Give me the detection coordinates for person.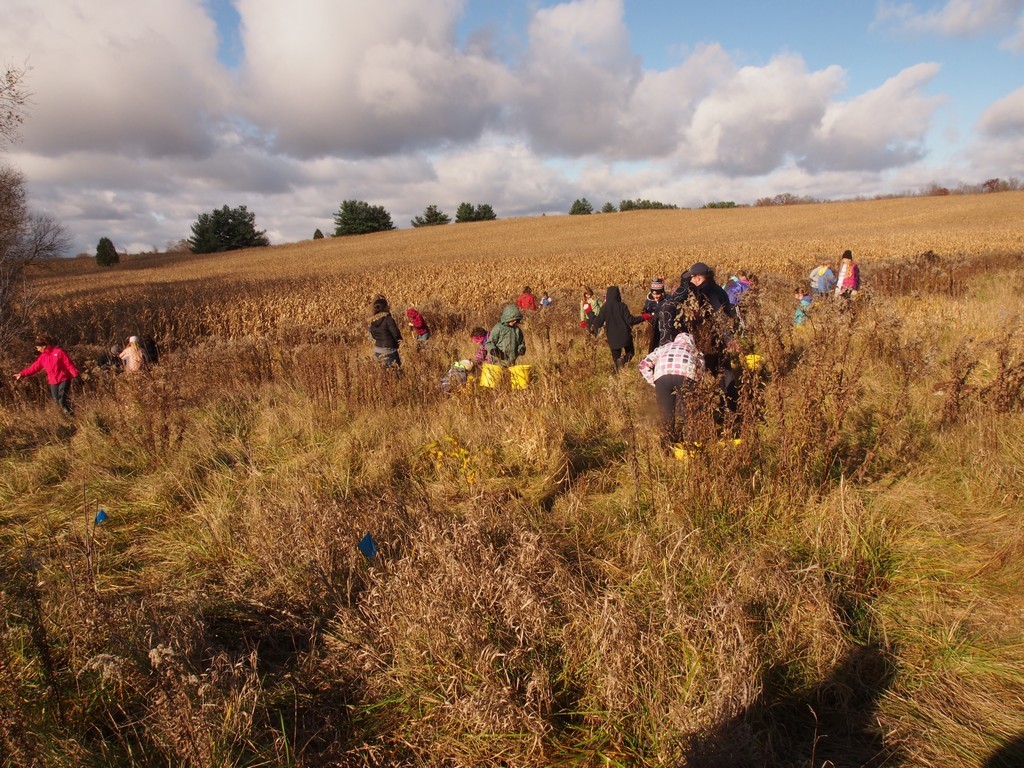
x1=585, y1=287, x2=605, y2=327.
